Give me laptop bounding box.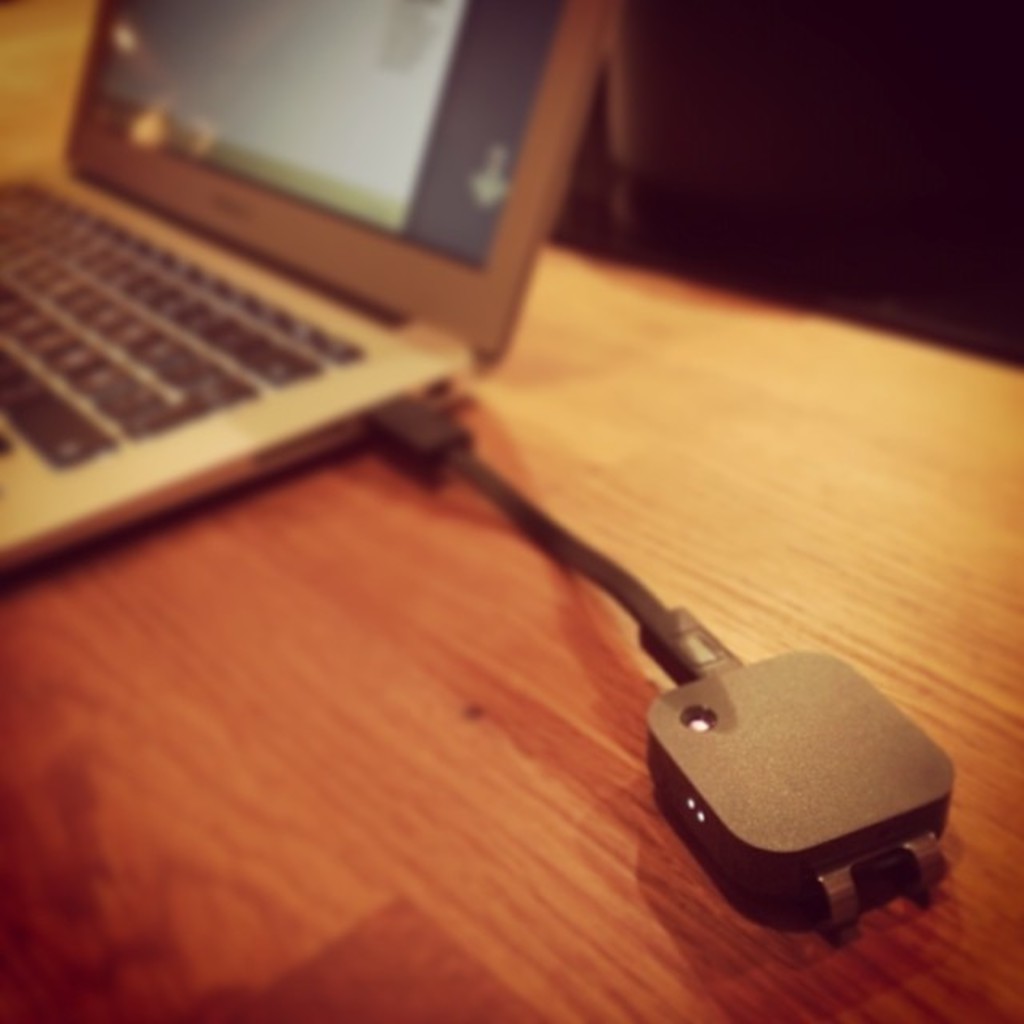
Rect(0, 0, 504, 622).
